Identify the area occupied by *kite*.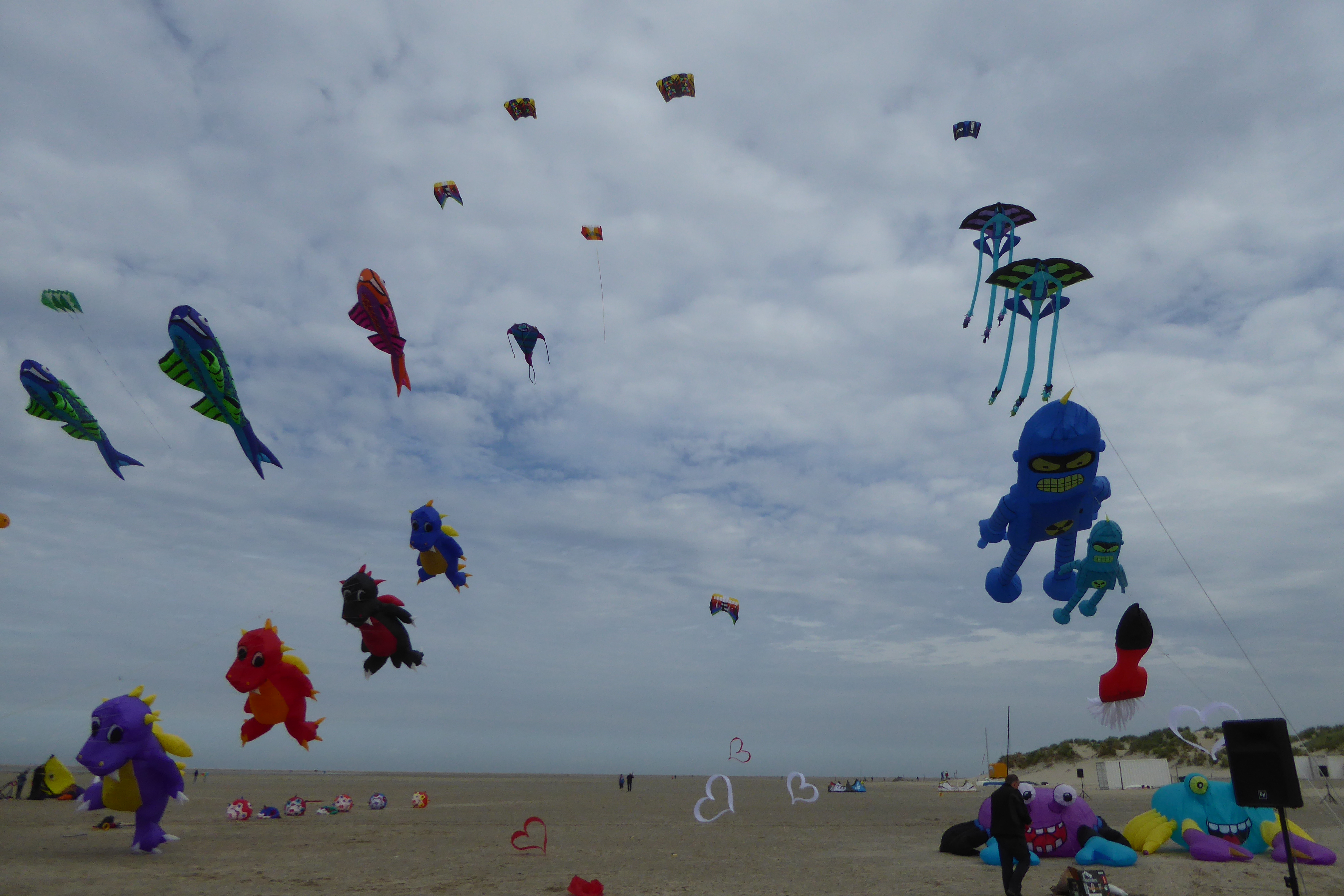
Area: locate(137, 26, 149, 34).
